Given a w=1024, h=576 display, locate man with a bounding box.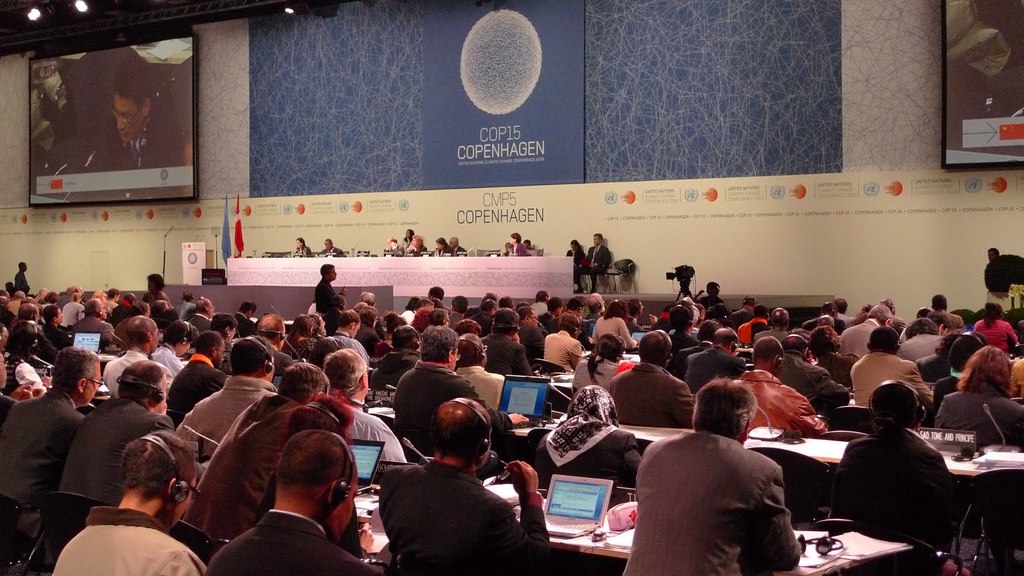
Located: BBox(480, 305, 531, 381).
